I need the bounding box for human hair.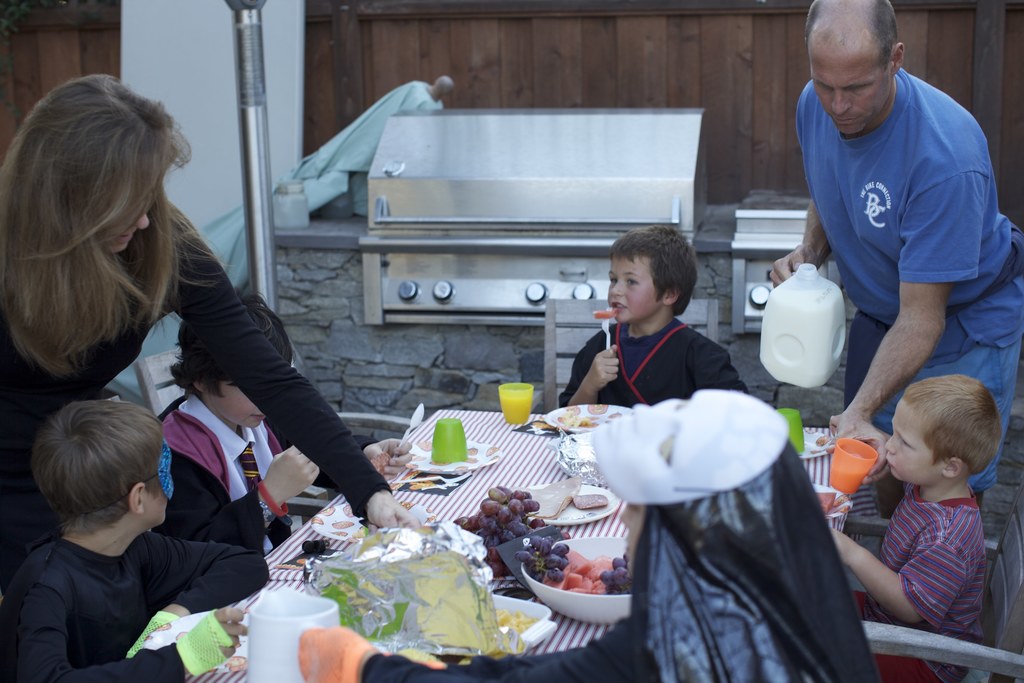
Here it is: BBox(609, 226, 699, 318).
